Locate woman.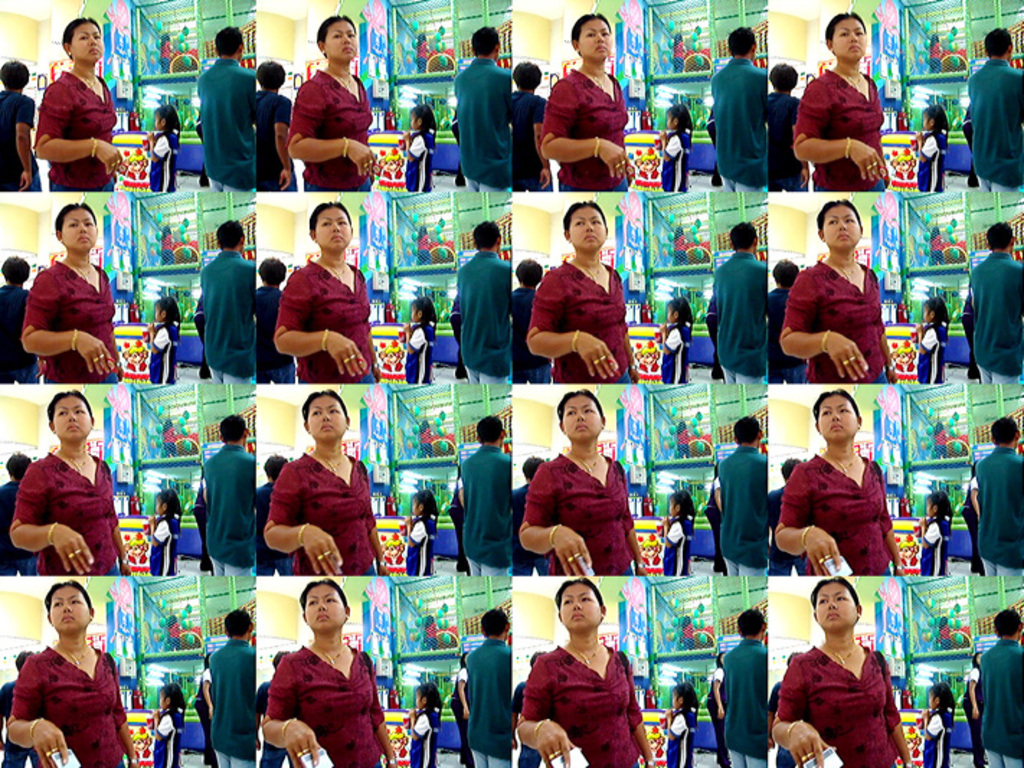
Bounding box: 4,578,137,764.
